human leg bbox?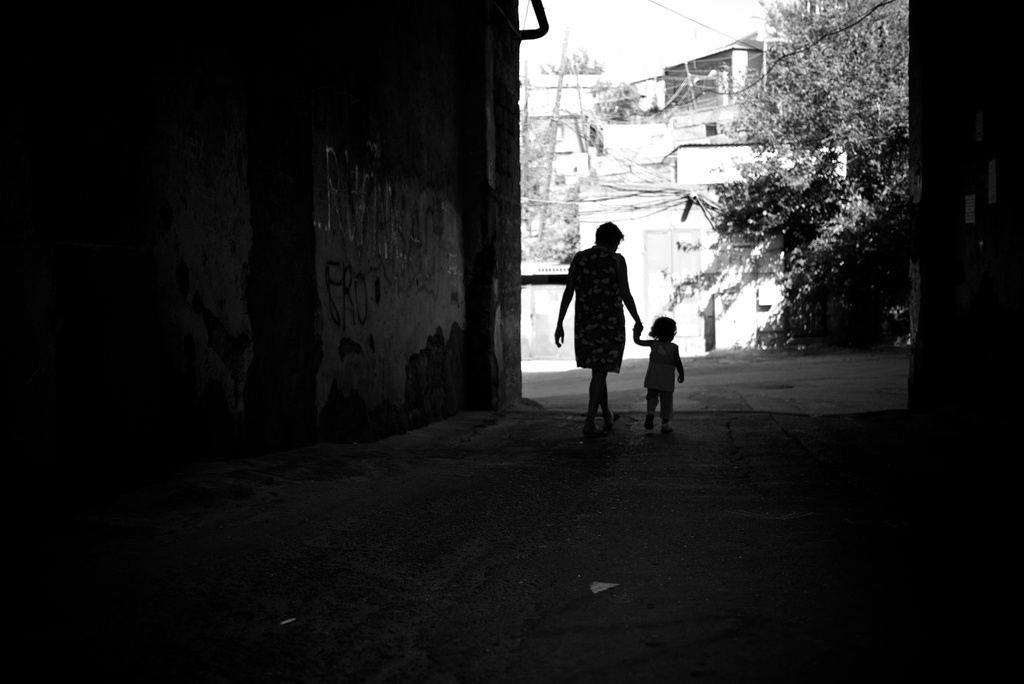
locate(593, 366, 616, 425)
